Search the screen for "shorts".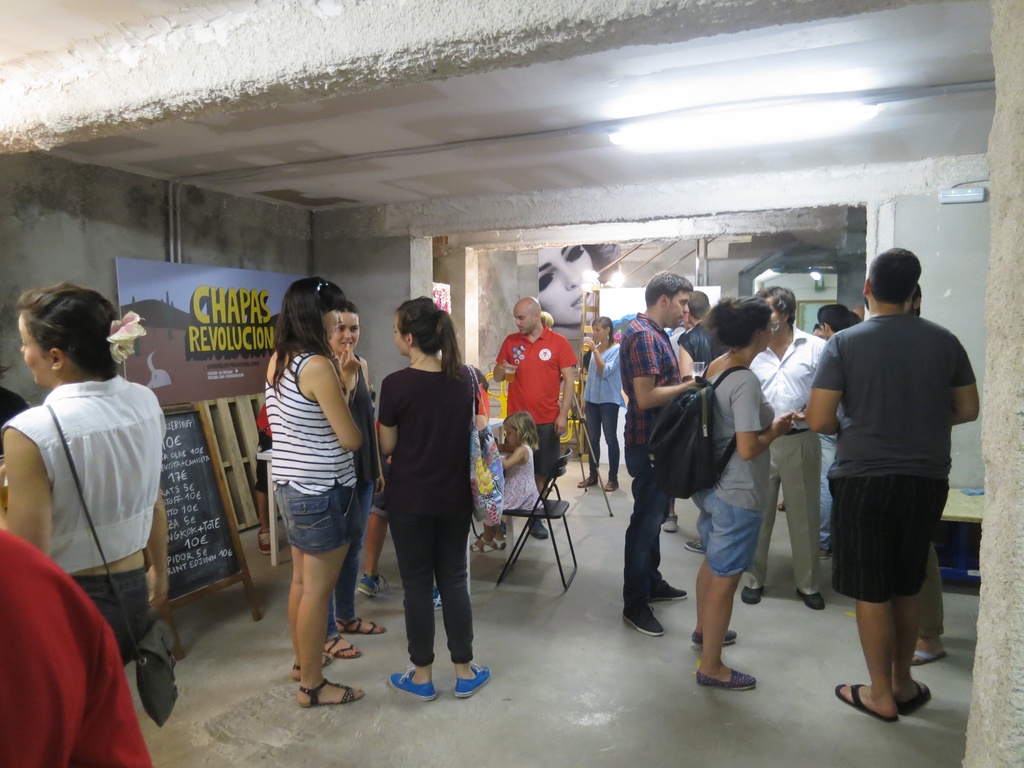
Found at select_region(532, 423, 561, 476).
